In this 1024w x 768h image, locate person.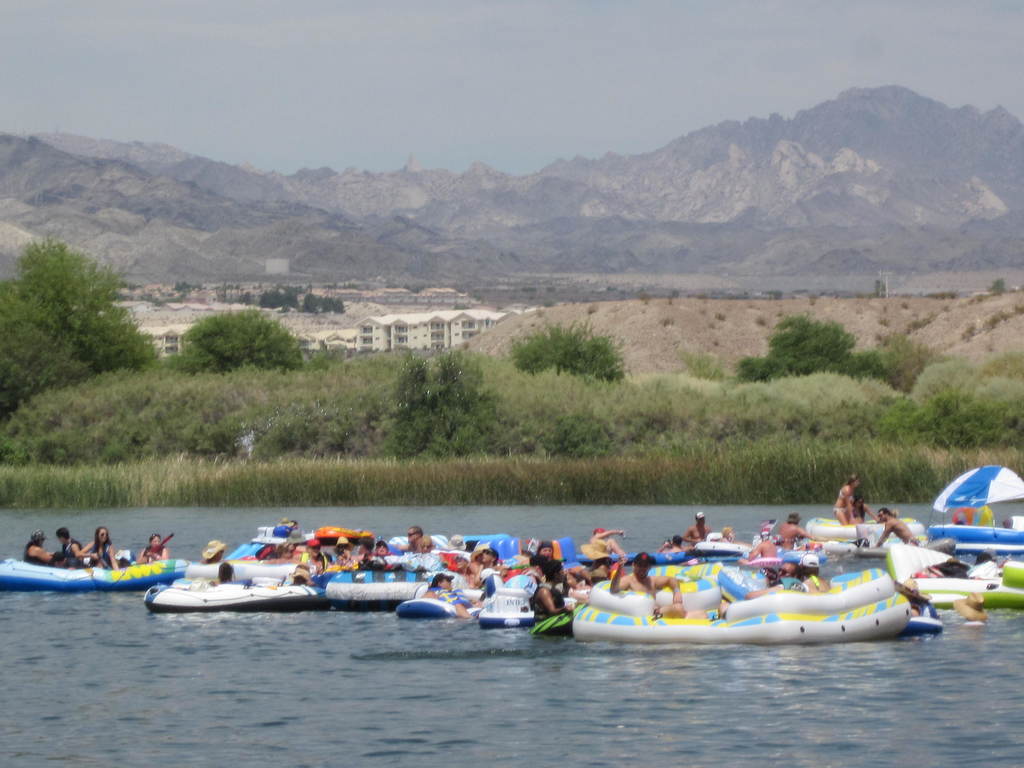
Bounding box: <bbox>394, 525, 427, 553</bbox>.
